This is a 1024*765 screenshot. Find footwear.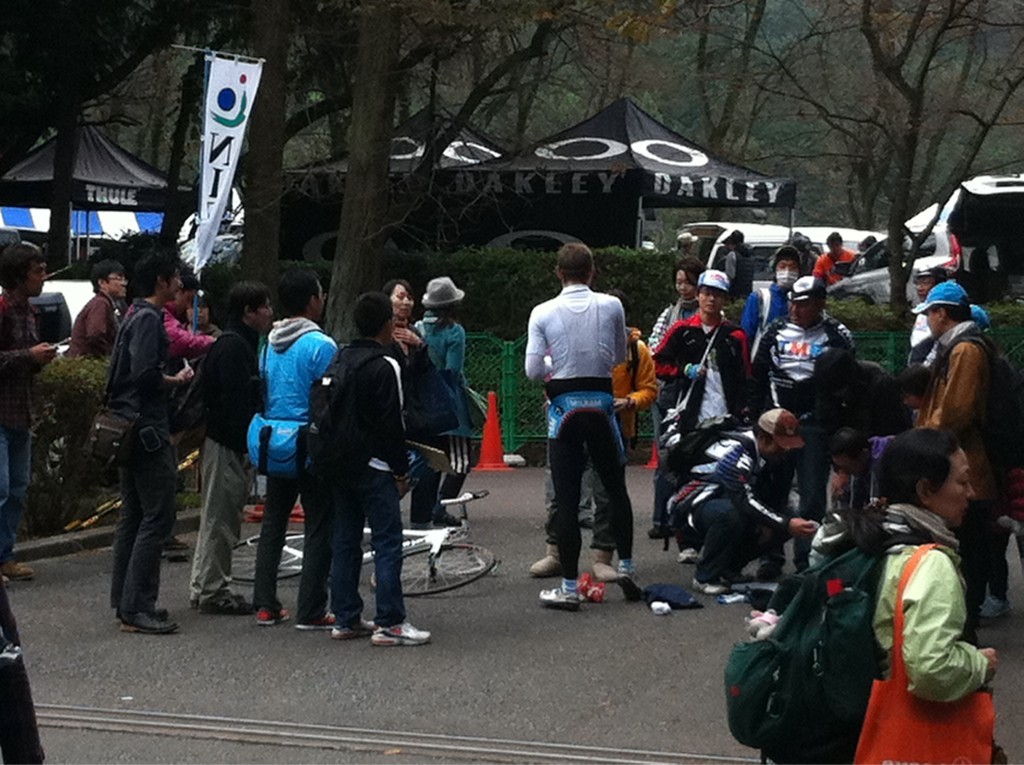
Bounding box: (694, 581, 725, 596).
